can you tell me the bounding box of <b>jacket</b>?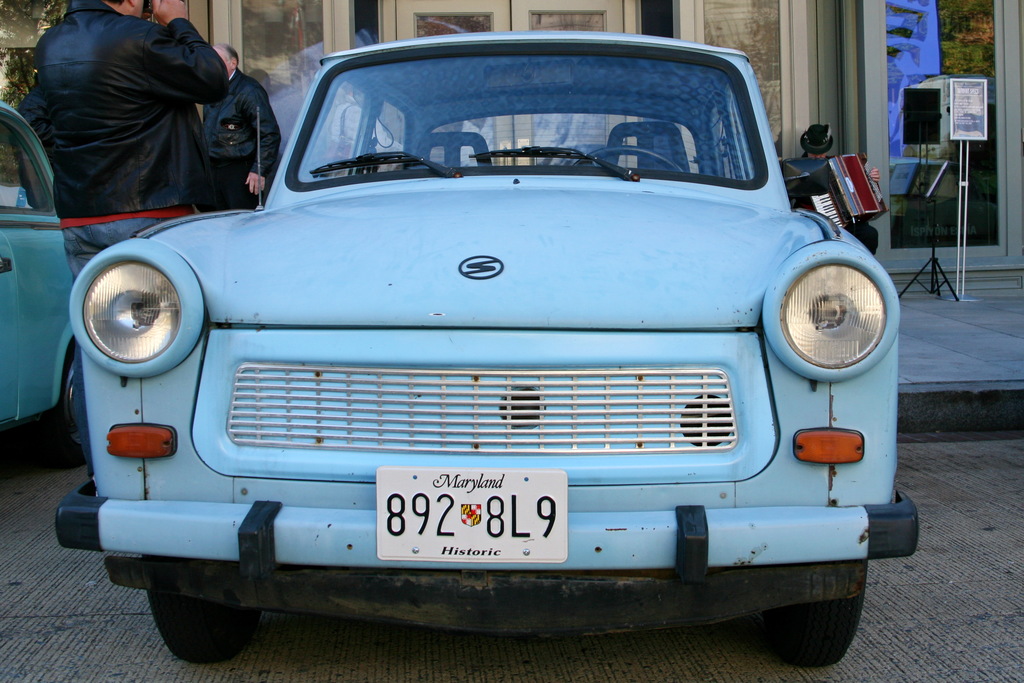
12,0,264,209.
